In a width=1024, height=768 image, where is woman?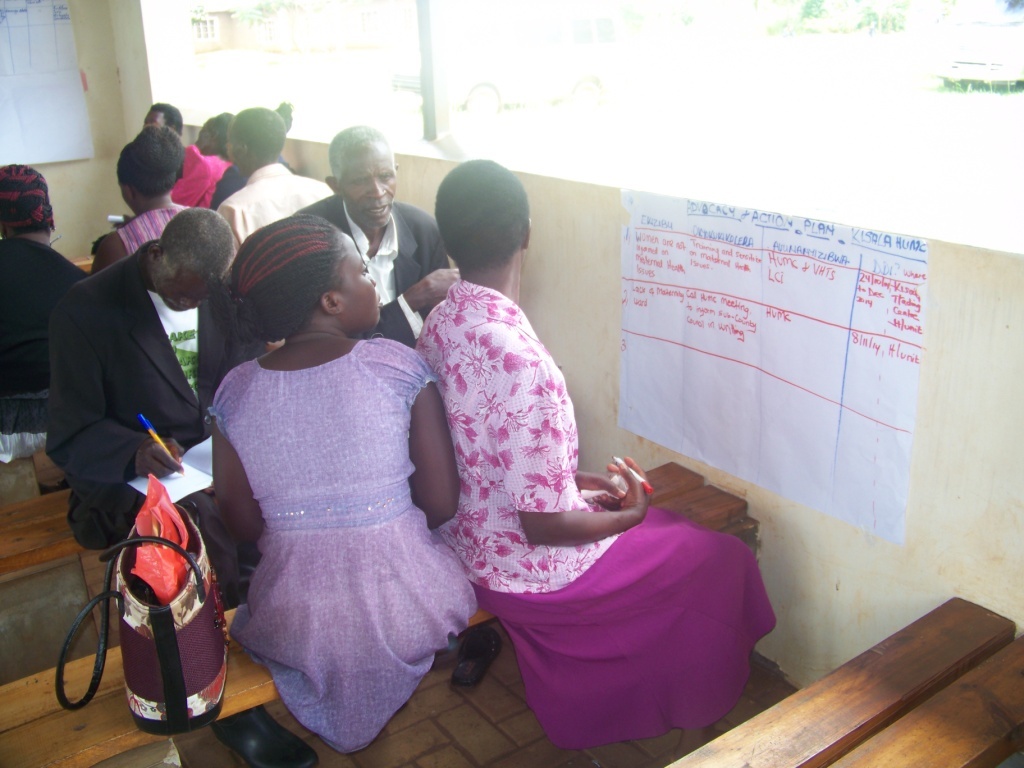
x1=180, y1=201, x2=469, y2=754.
